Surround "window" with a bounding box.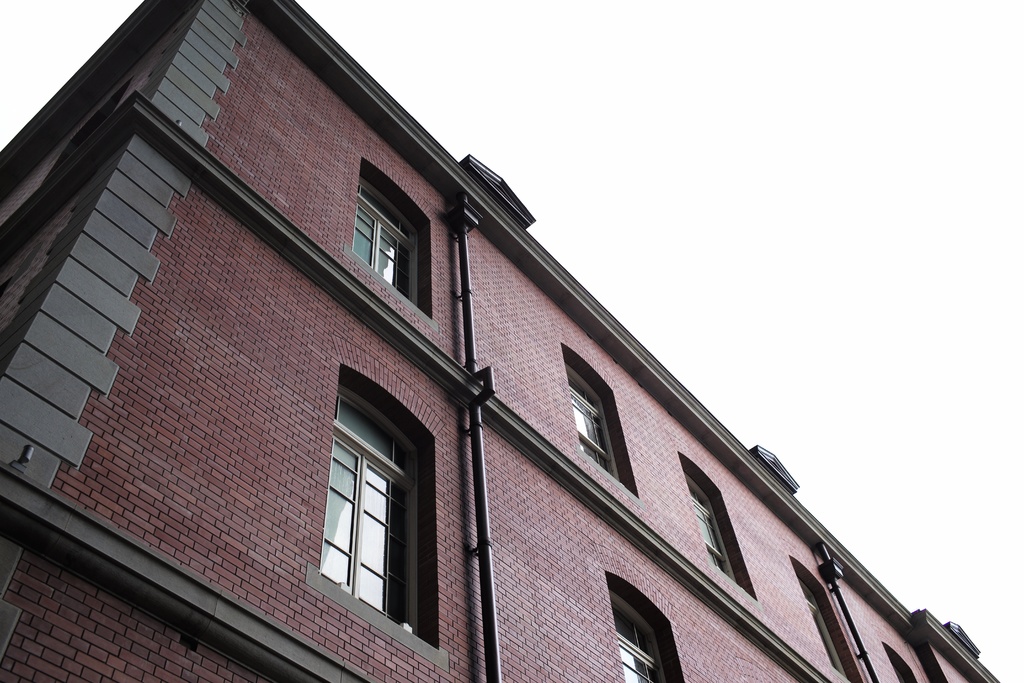
(606, 572, 690, 682).
